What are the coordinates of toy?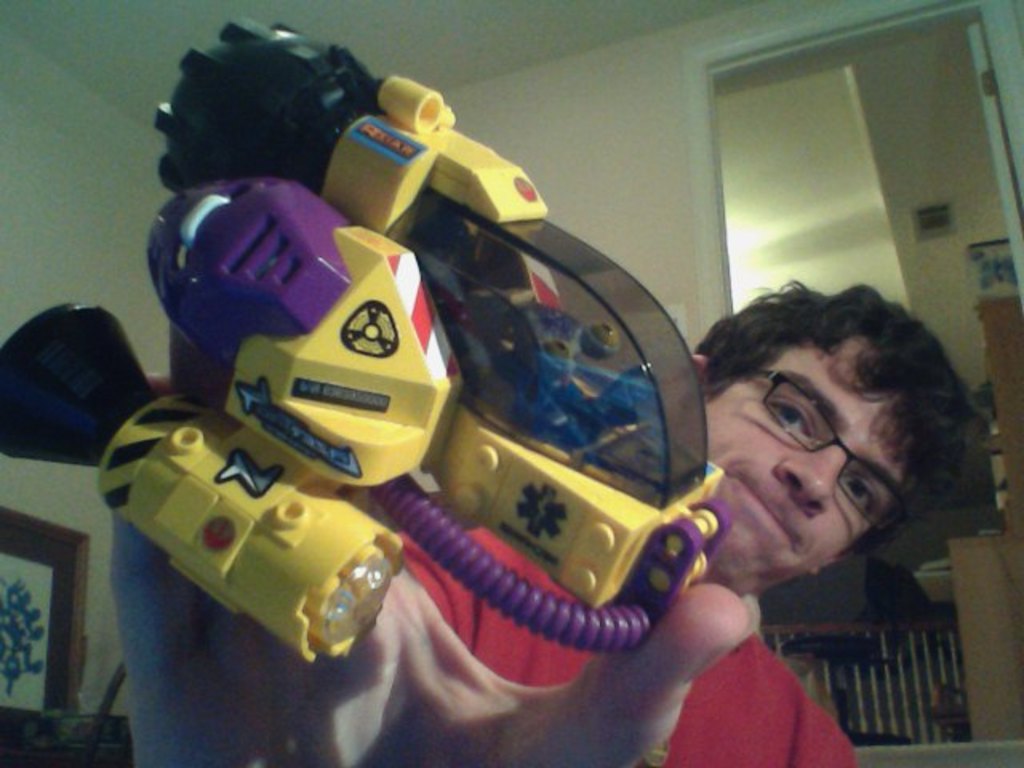
Rect(88, 118, 478, 565).
